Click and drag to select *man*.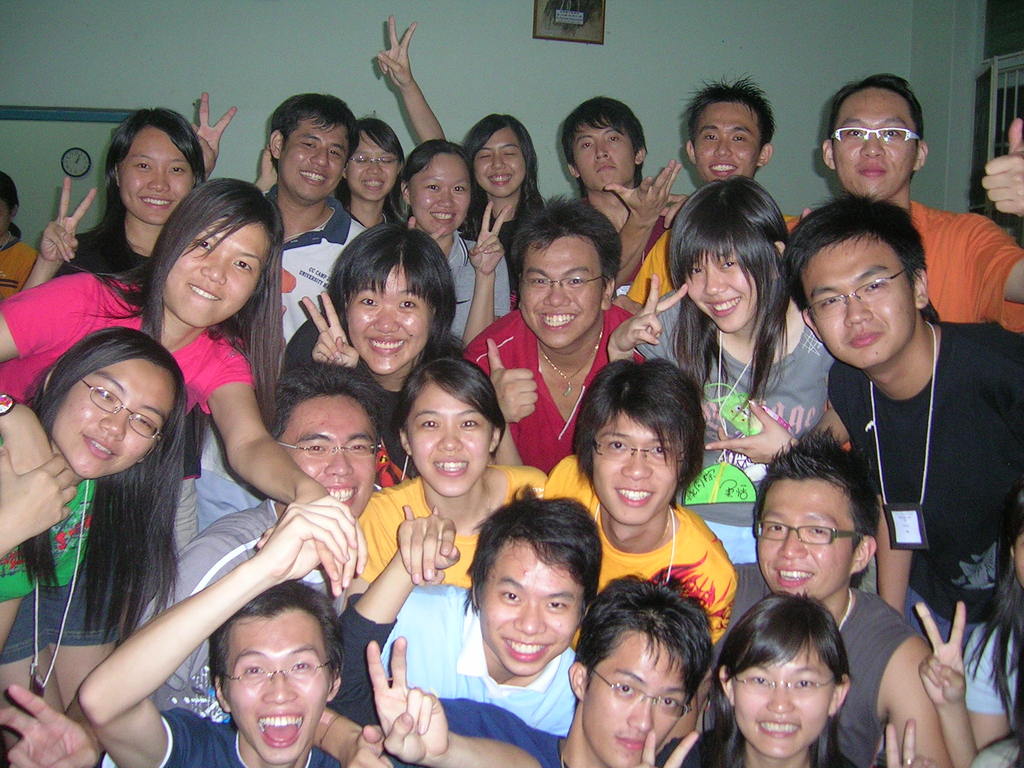
Selection: [x1=337, y1=505, x2=711, y2=767].
